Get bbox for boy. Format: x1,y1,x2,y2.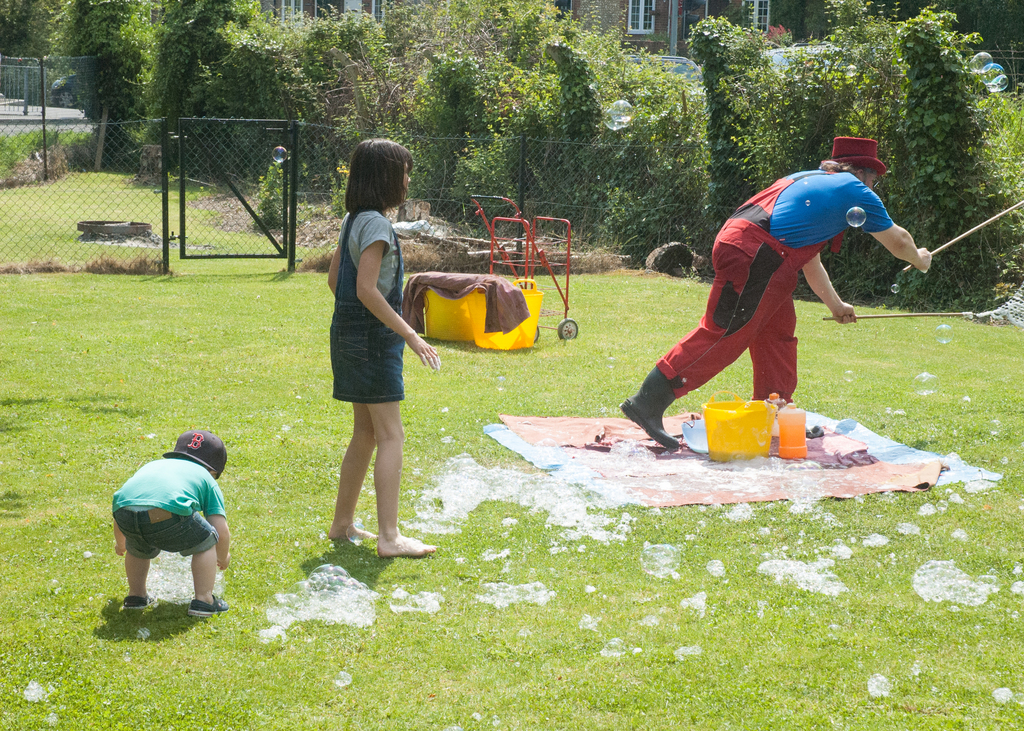
111,431,230,617.
